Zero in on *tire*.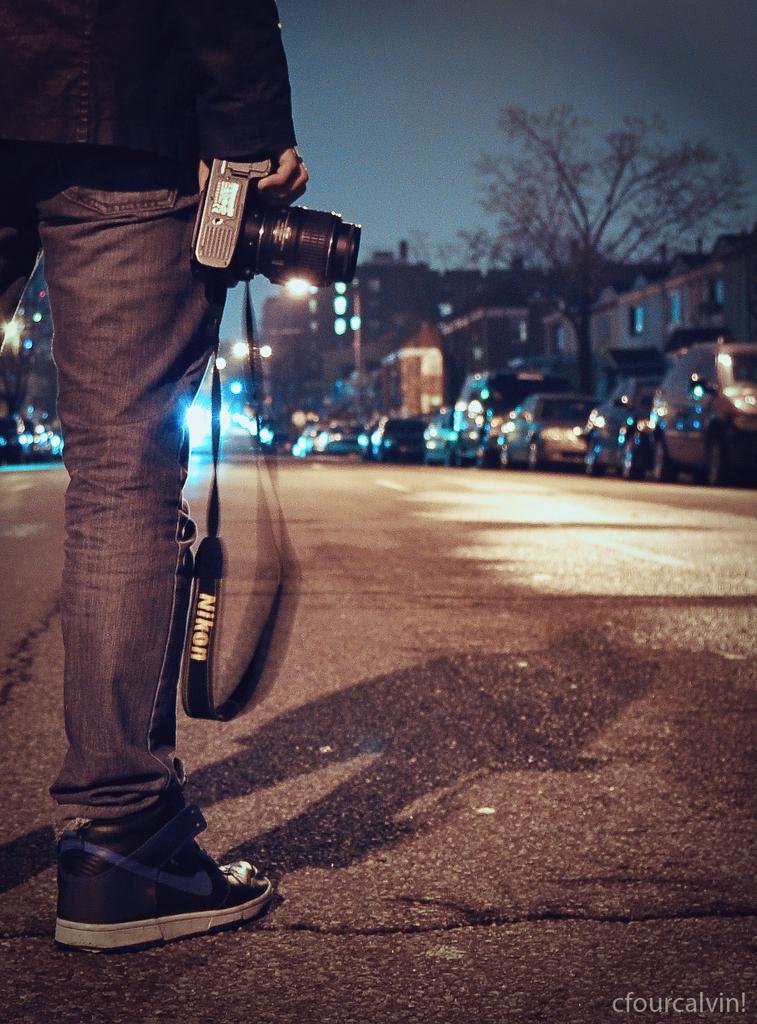
Zeroed in: (627, 445, 644, 482).
